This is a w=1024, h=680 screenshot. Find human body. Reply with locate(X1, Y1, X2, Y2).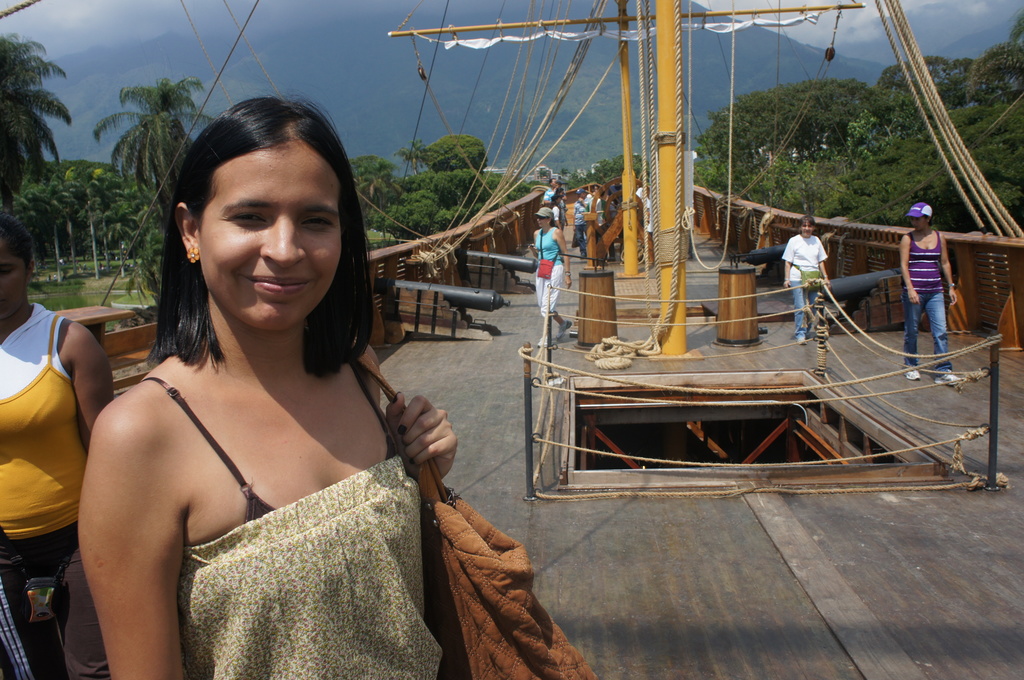
locate(529, 222, 573, 346).
